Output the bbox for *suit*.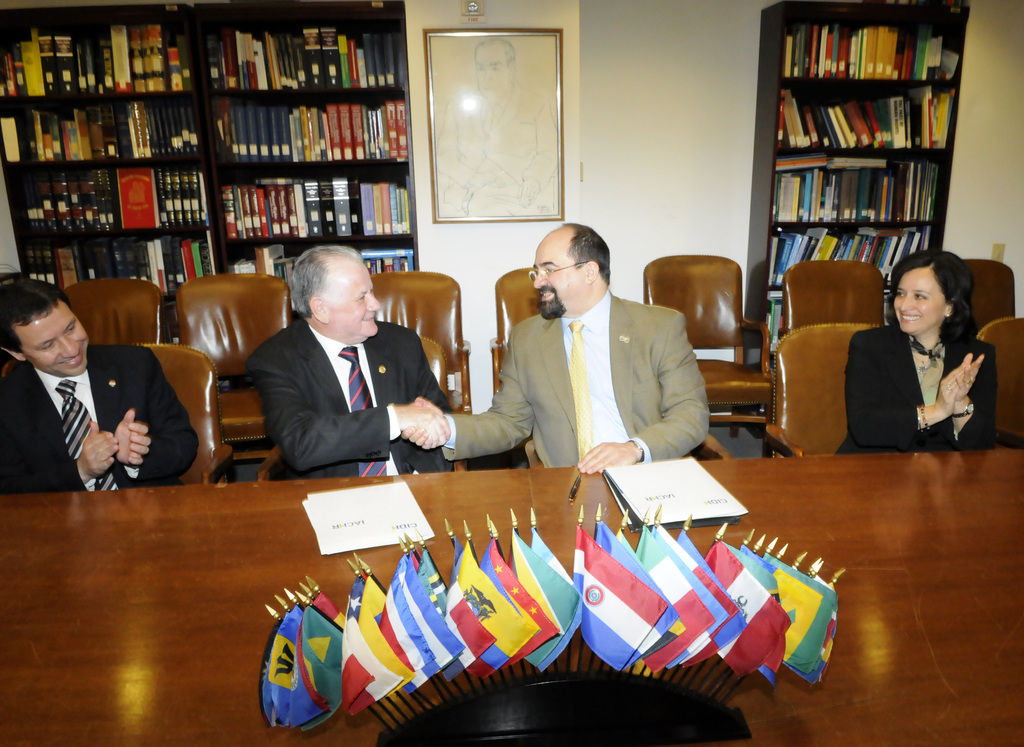
[x1=438, y1=289, x2=712, y2=472].
